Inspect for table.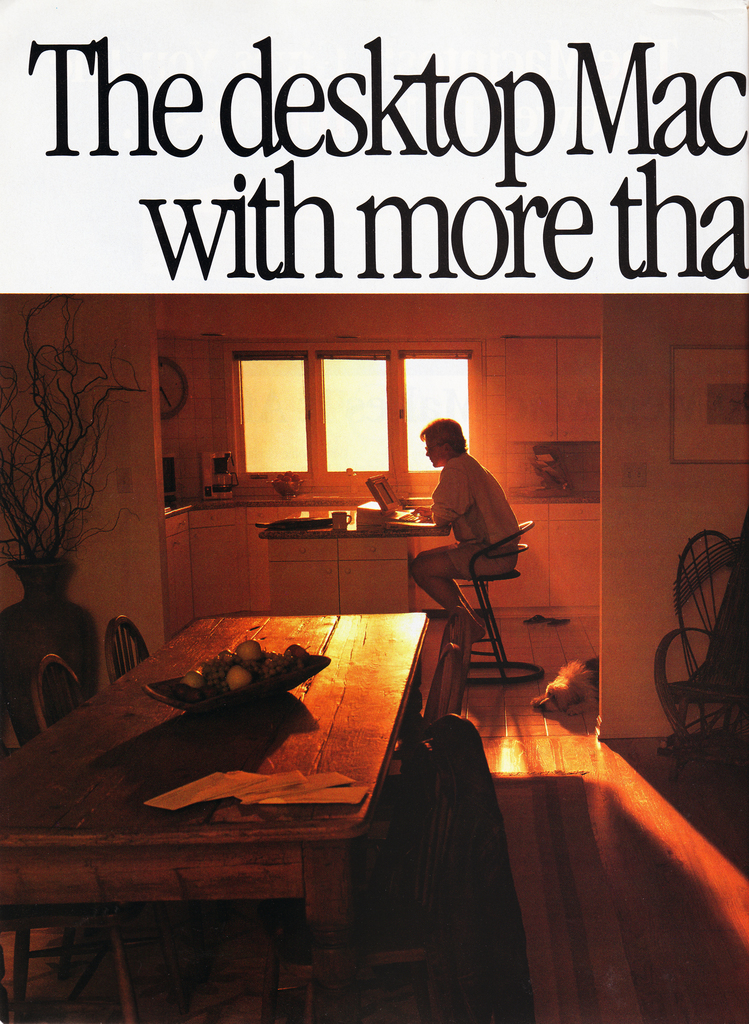
Inspection: [left=13, top=660, right=433, bottom=1011].
